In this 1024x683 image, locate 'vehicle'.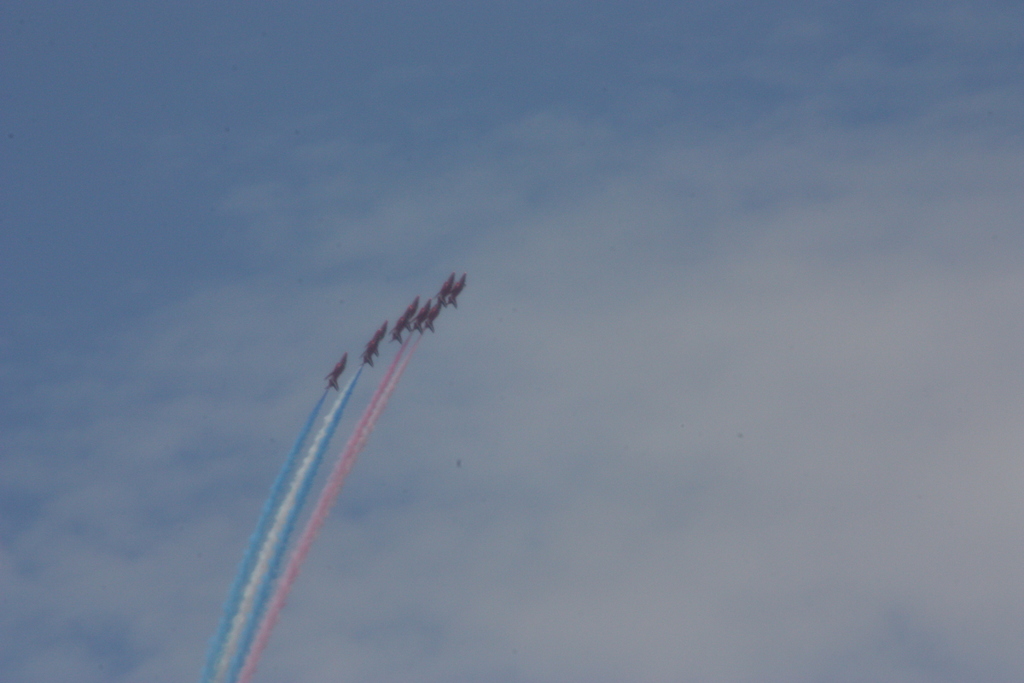
Bounding box: <region>440, 270, 457, 305</region>.
